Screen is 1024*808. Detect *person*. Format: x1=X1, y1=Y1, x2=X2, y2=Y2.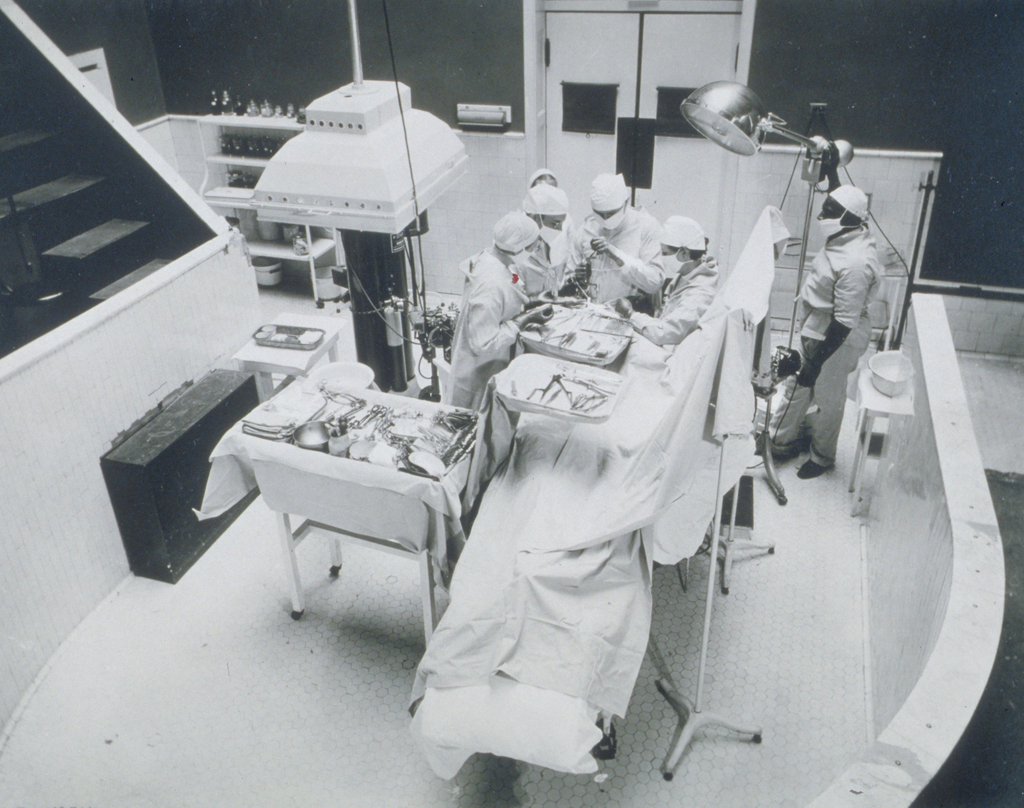
x1=575, y1=170, x2=669, y2=309.
